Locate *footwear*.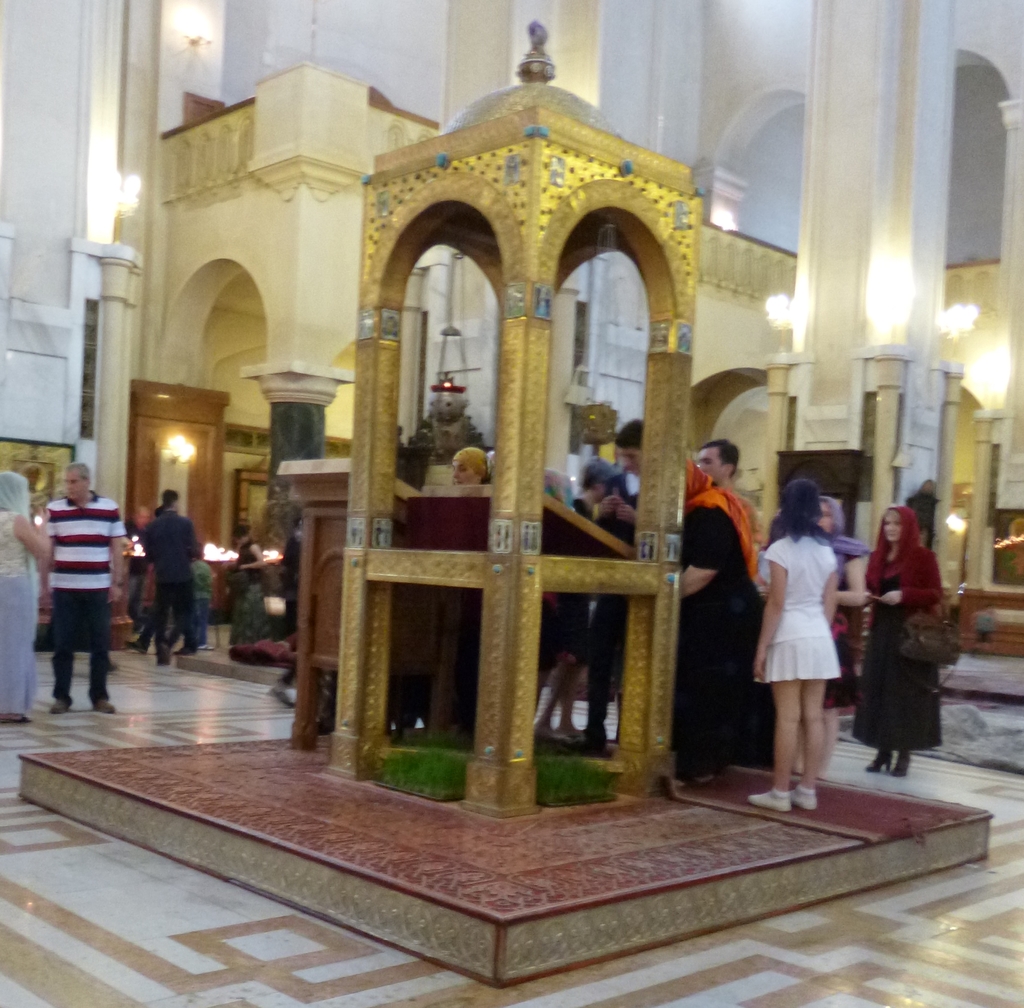
Bounding box: 788/786/818/813.
